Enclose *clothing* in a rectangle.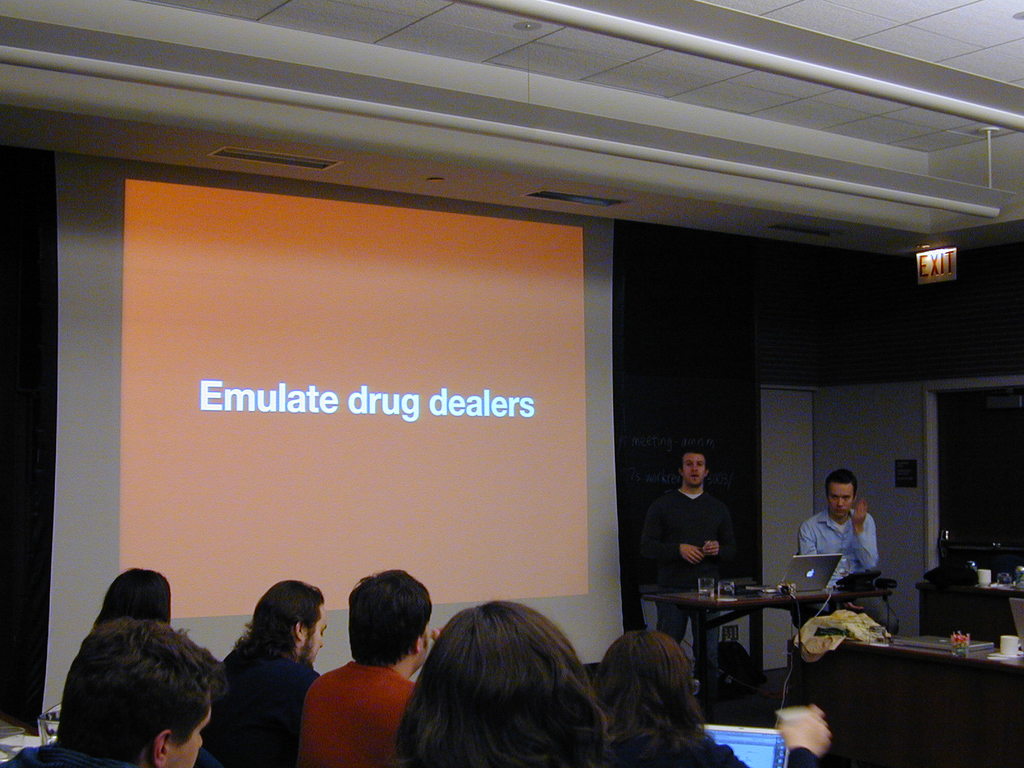
(799,505,890,607).
